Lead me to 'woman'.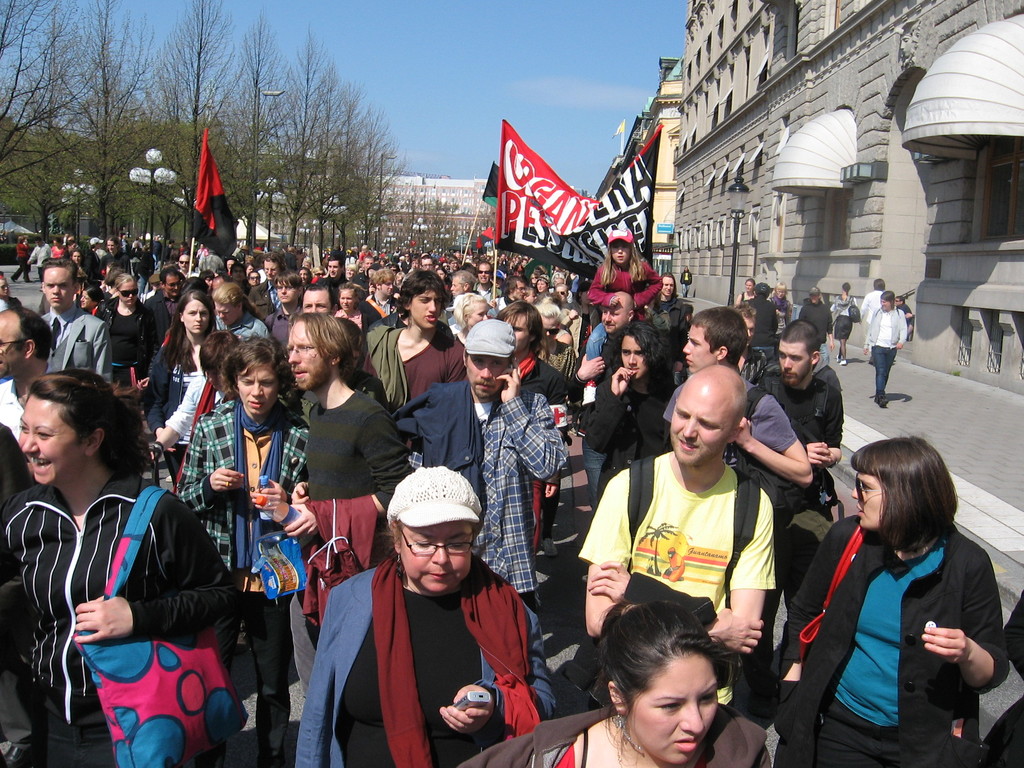
Lead to (451, 291, 489, 345).
